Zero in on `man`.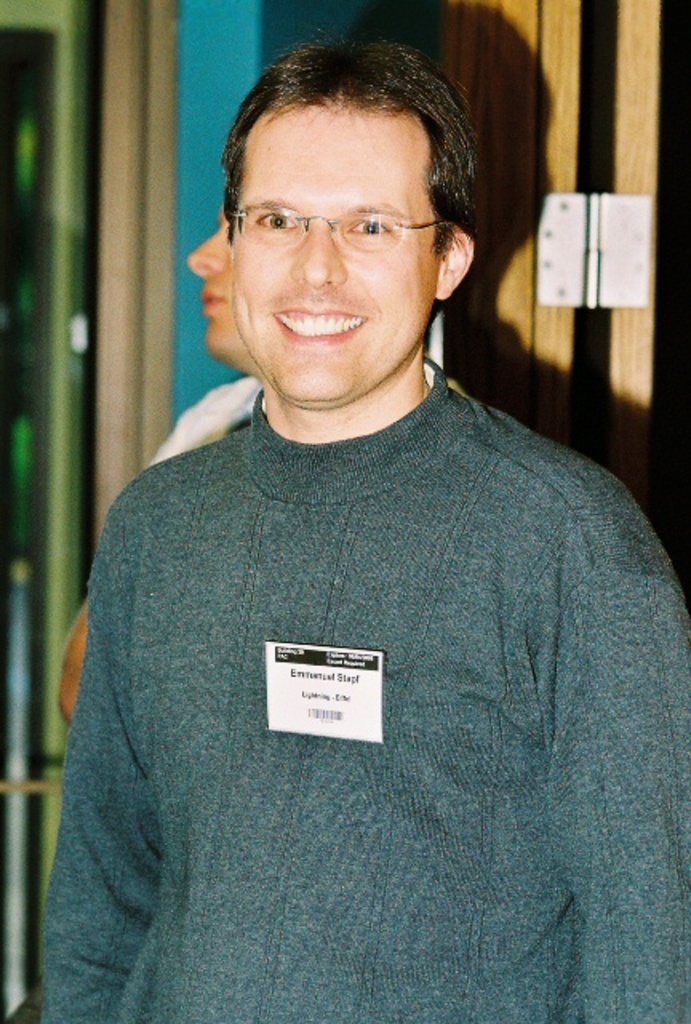
Zeroed in: left=29, top=48, right=667, bottom=1006.
